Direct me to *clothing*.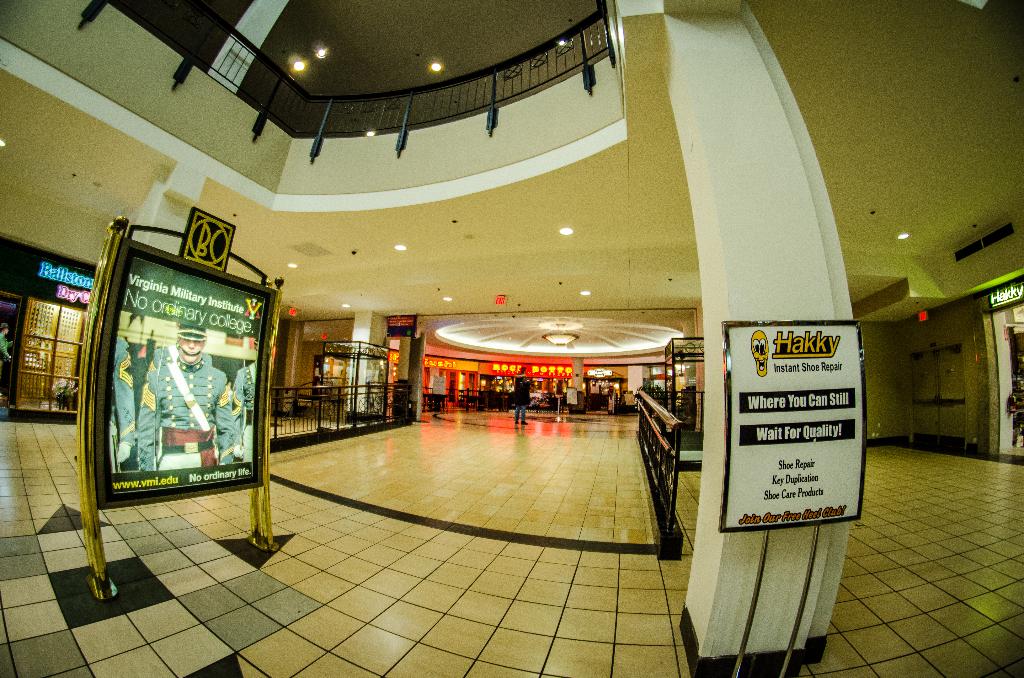
Direction: <bbox>515, 374, 532, 428</bbox>.
